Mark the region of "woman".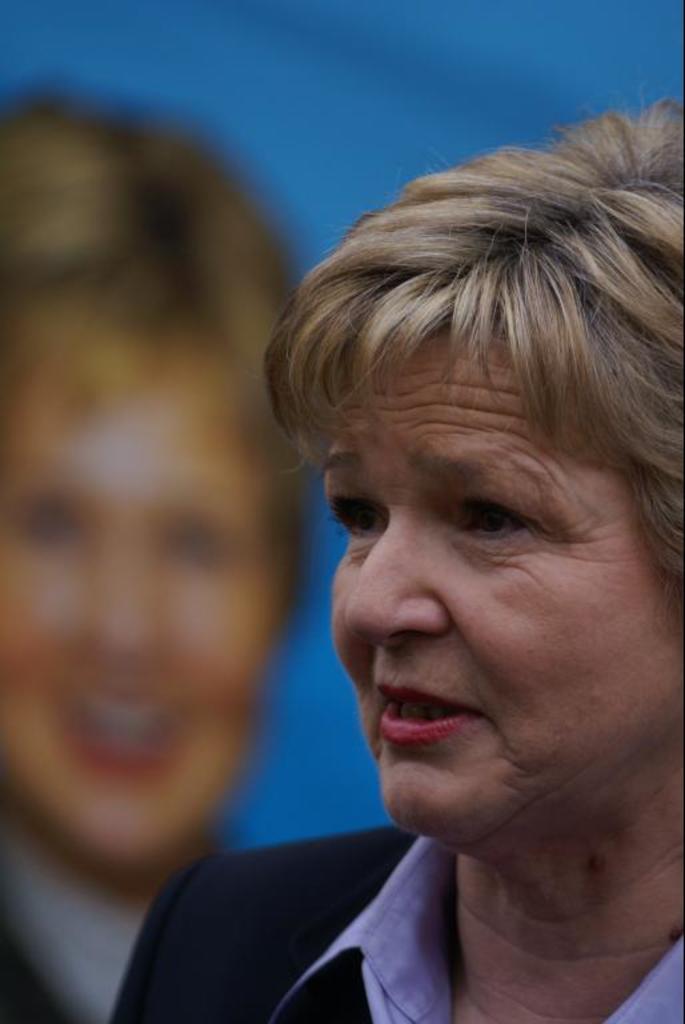
Region: bbox=(0, 76, 308, 1023).
